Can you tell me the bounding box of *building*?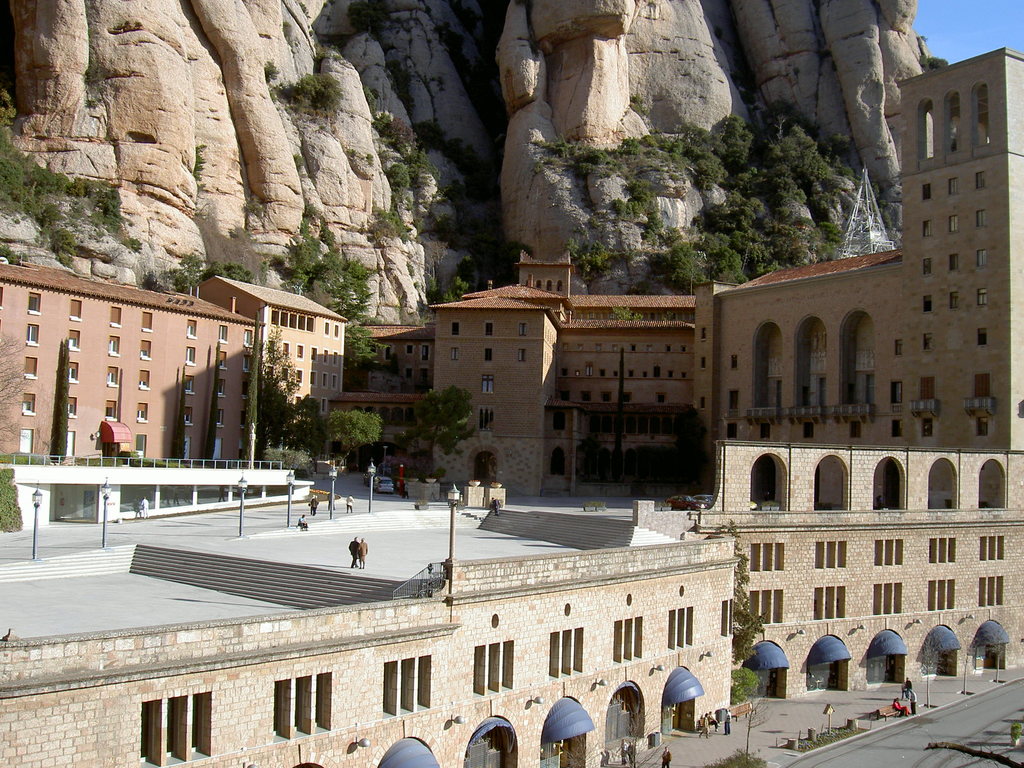
691 49 1023 500.
